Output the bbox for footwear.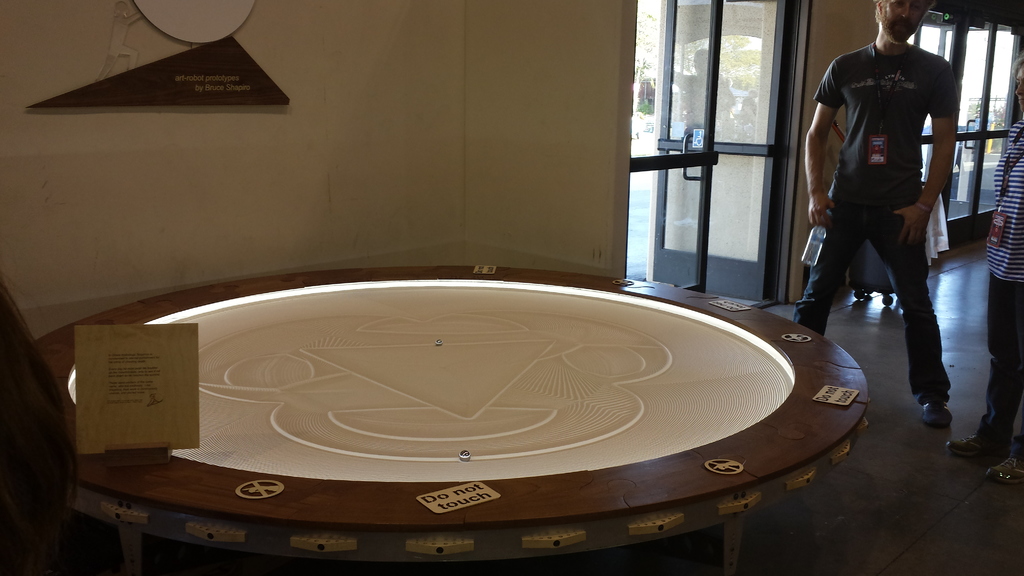
[left=939, top=419, right=1011, bottom=462].
